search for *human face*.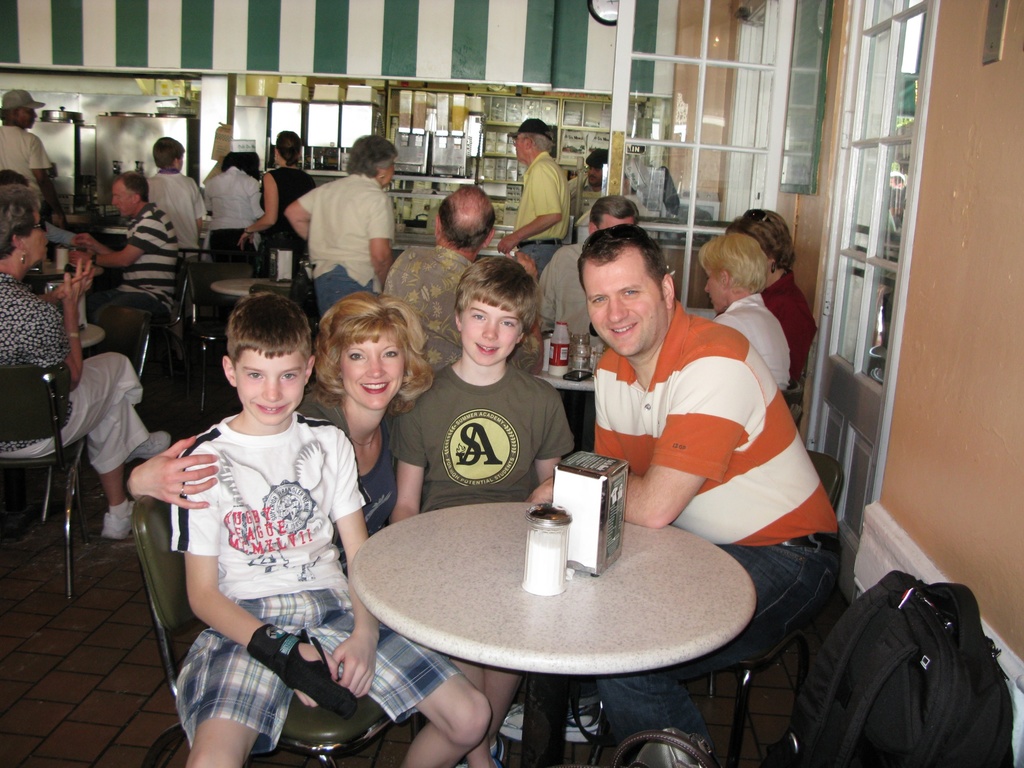
Found at l=229, t=347, r=312, b=425.
